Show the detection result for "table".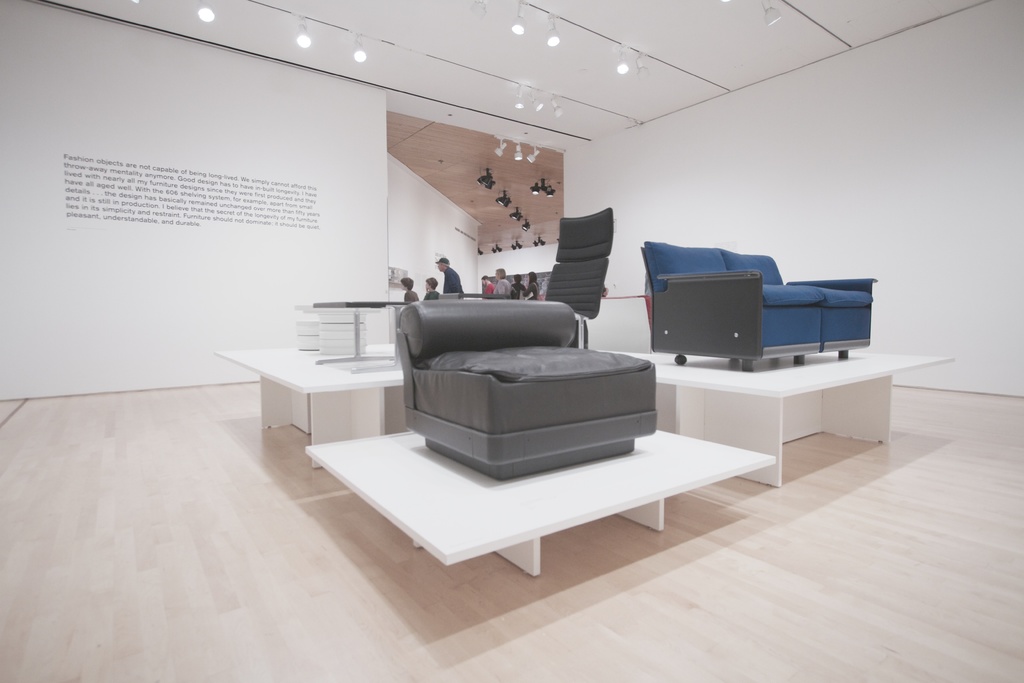
x1=609, y1=350, x2=957, y2=486.
